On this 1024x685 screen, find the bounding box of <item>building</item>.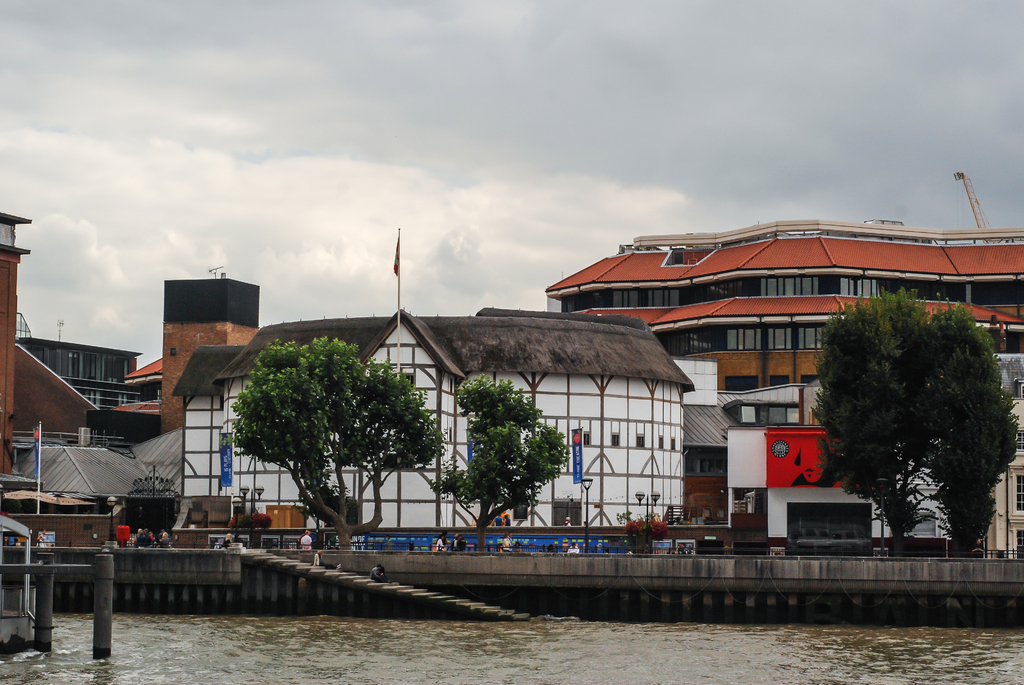
Bounding box: 172,303,697,554.
